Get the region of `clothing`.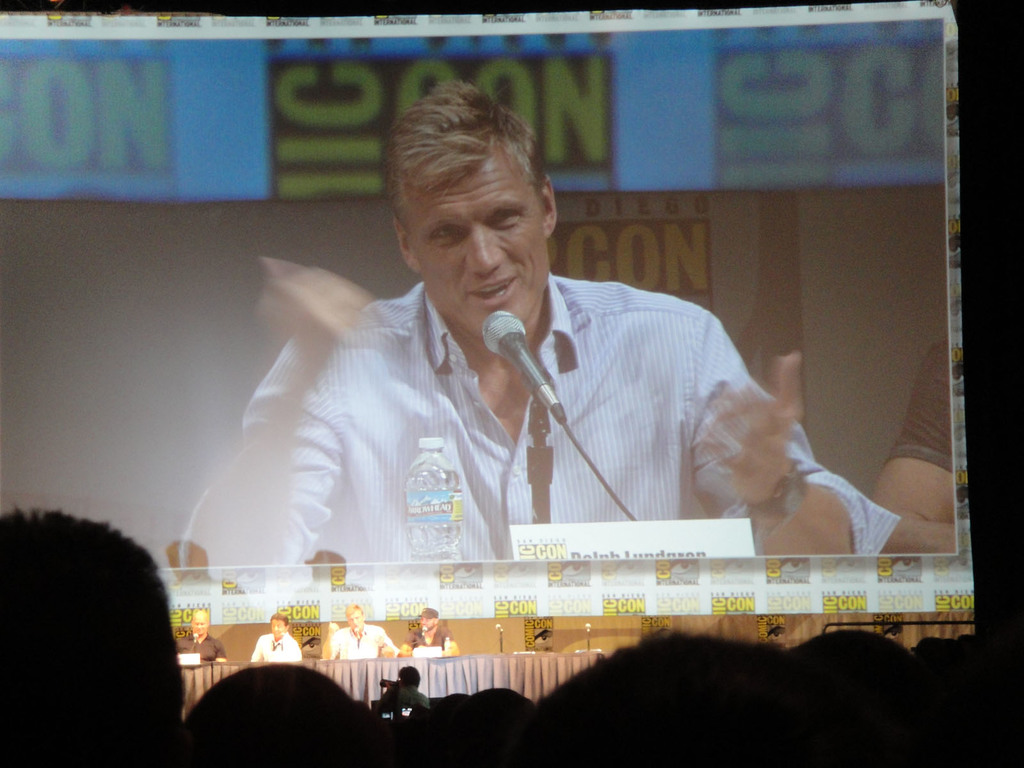
897, 335, 957, 479.
